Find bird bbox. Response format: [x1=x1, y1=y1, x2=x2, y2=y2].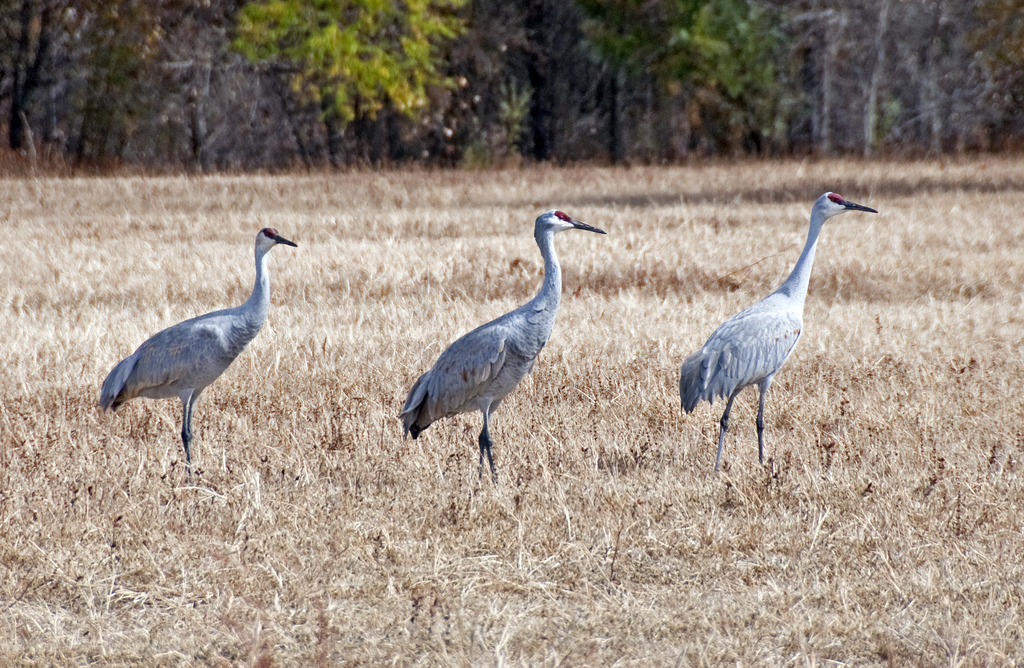
[x1=397, y1=208, x2=609, y2=491].
